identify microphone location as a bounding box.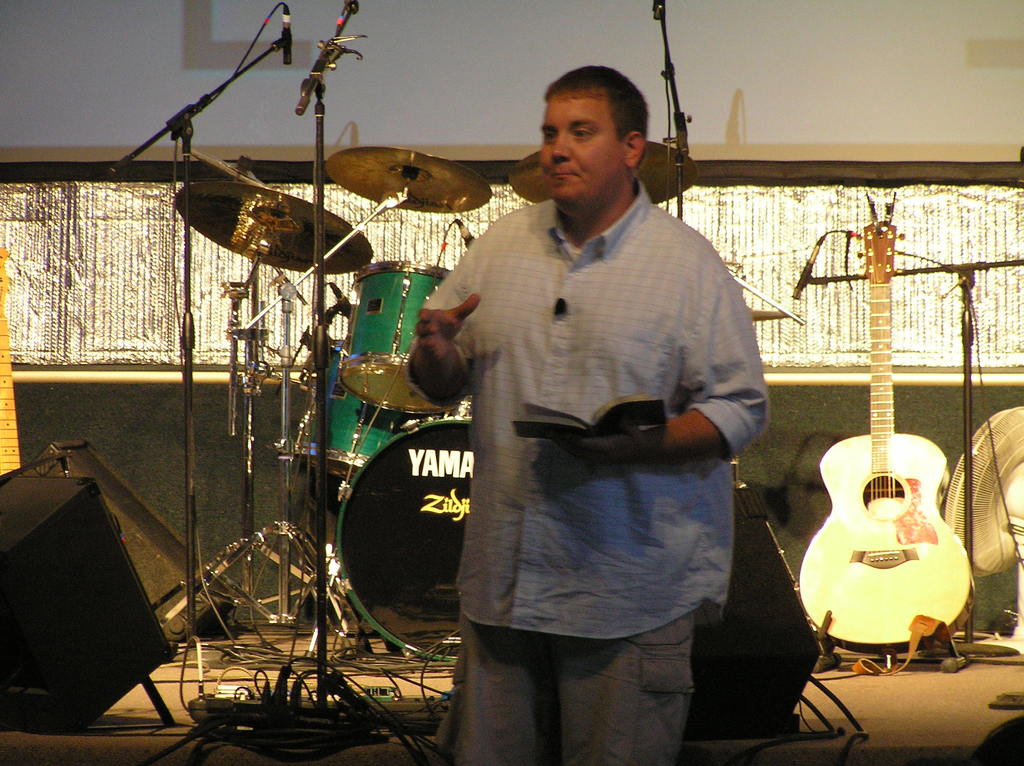
[788, 235, 820, 301].
